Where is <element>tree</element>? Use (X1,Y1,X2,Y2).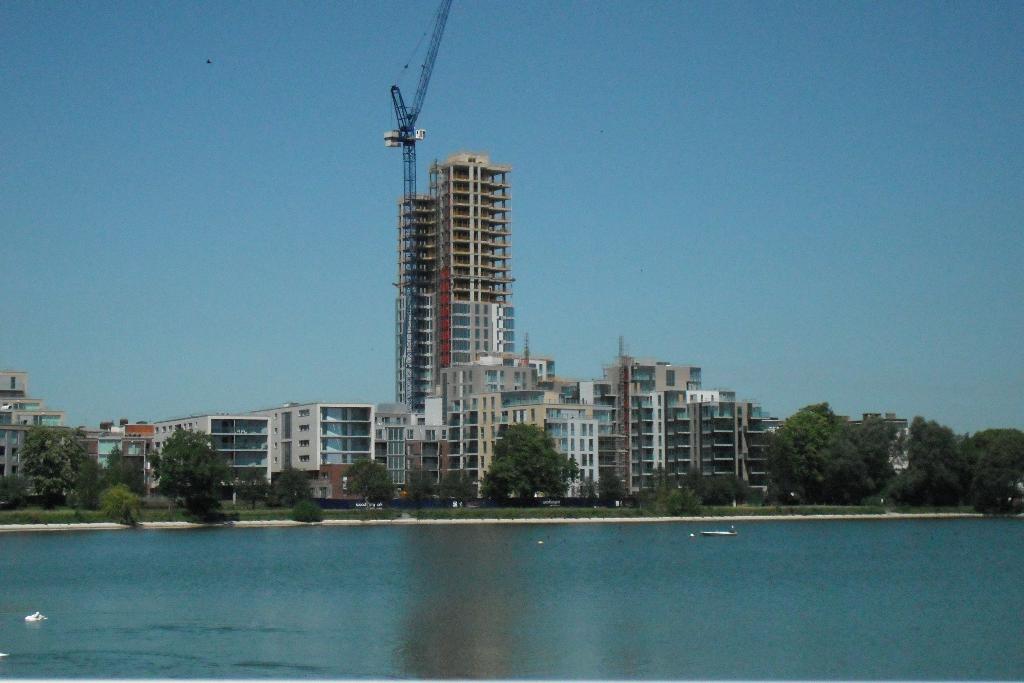
(483,421,581,501).
